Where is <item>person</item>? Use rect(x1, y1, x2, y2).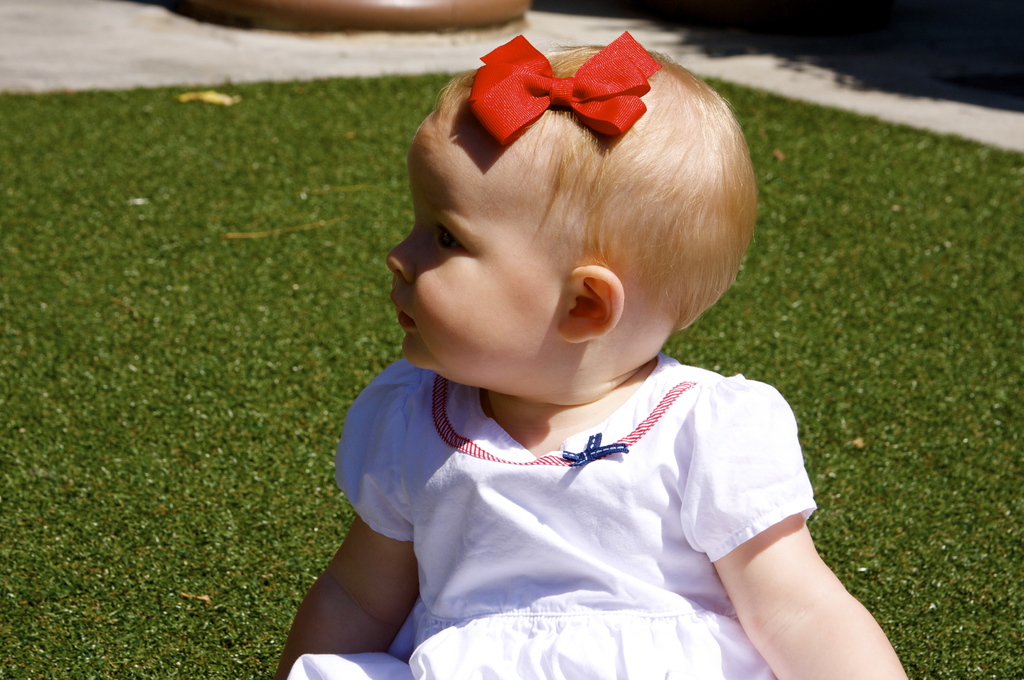
rect(308, 0, 851, 679).
